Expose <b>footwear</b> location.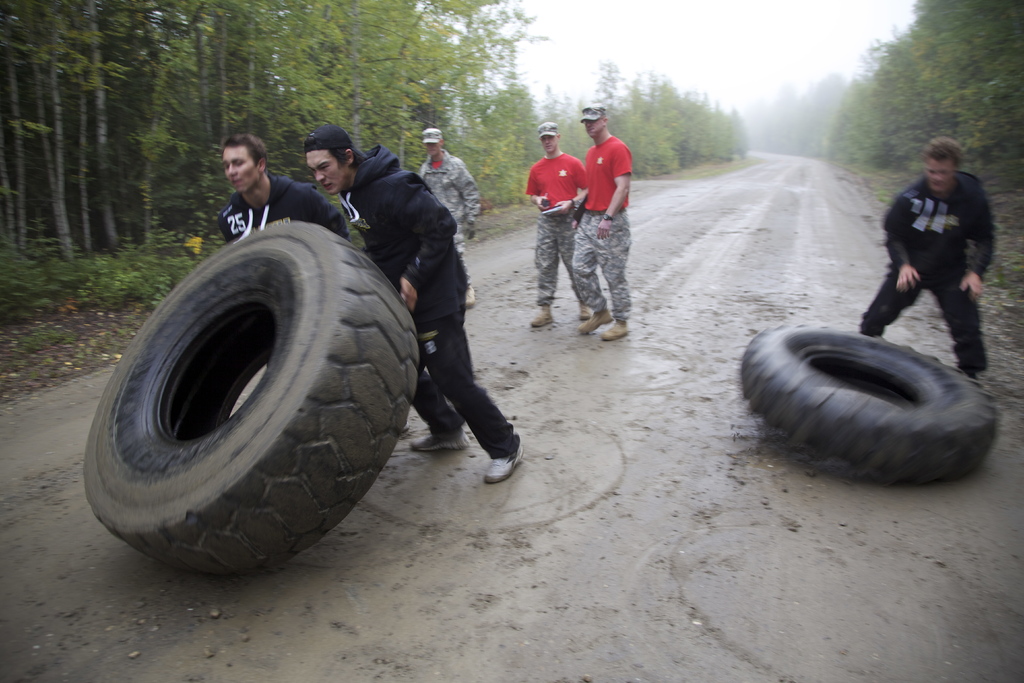
Exposed at 479,435,522,484.
